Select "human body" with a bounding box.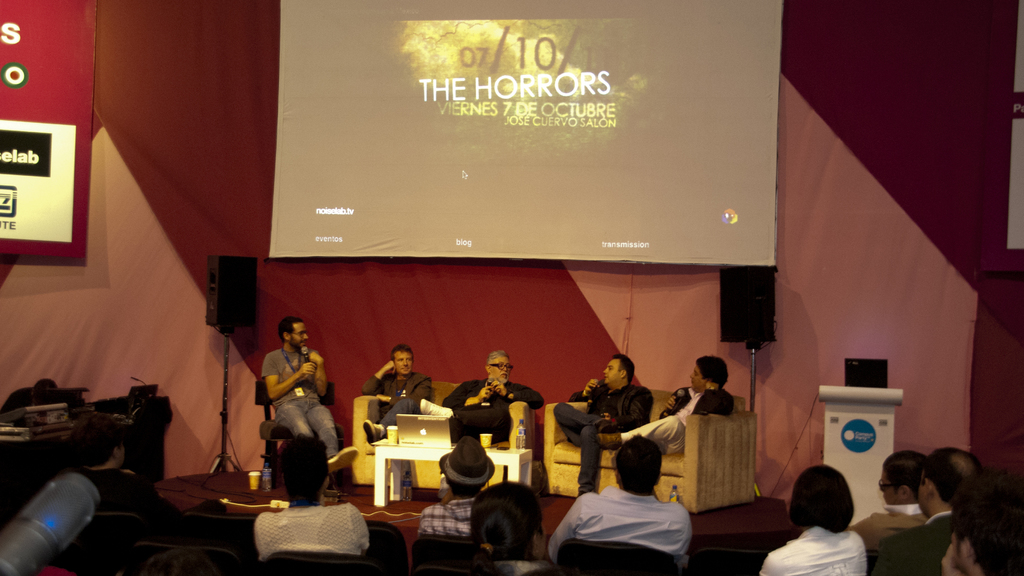
box=[553, 377, 652, 495].
